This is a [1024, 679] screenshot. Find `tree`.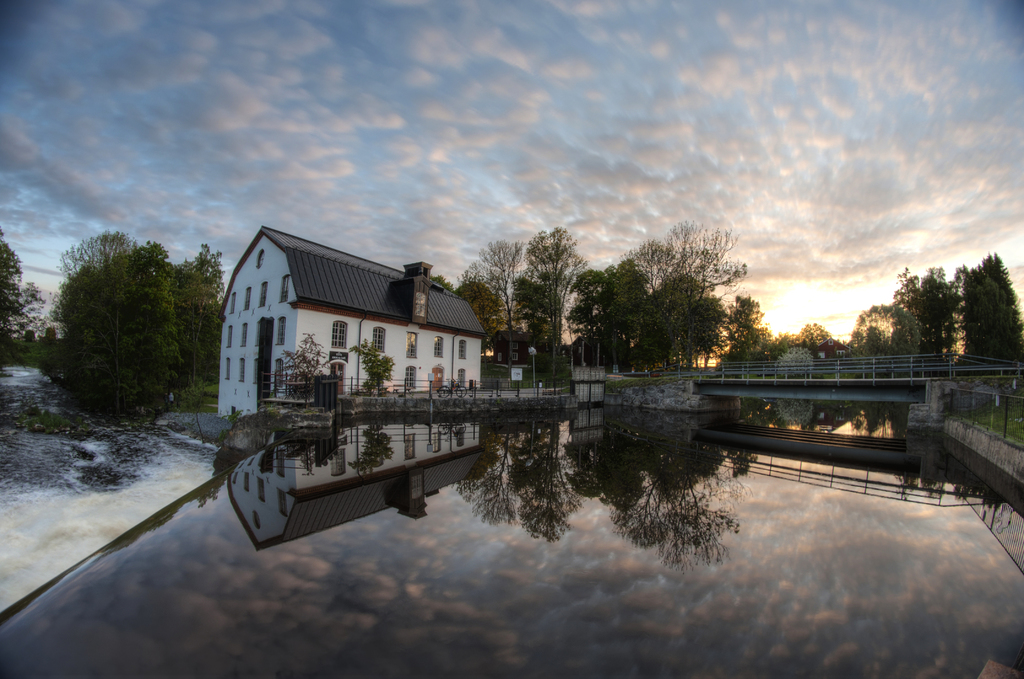
Bounding box: bbox(43, 217, 196, 420).
